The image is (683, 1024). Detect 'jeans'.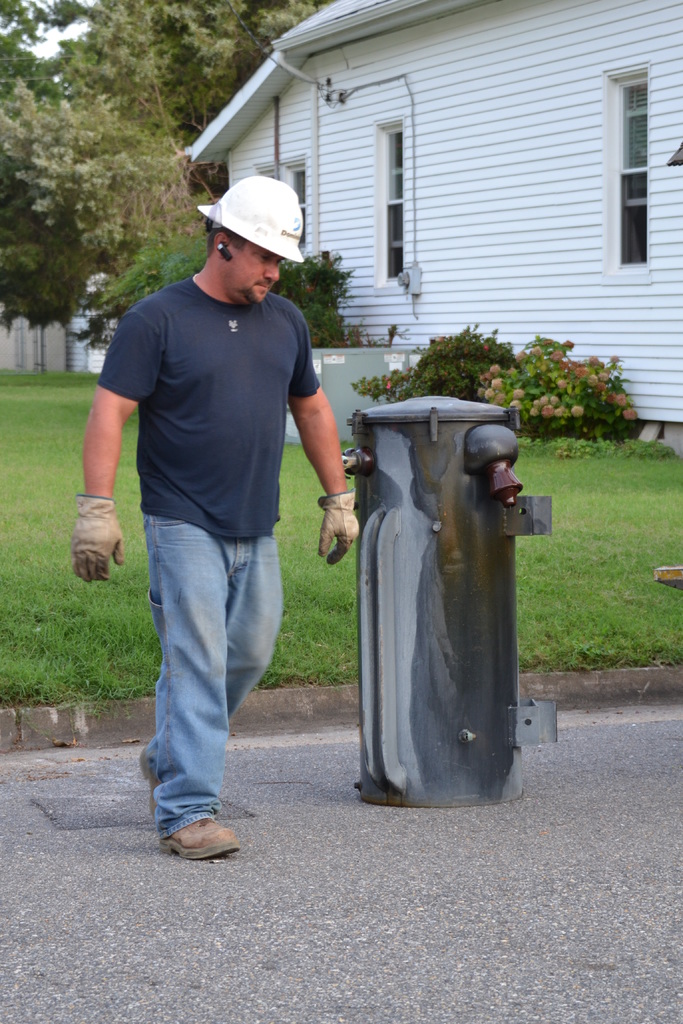
Detection: <box>131,490,295,848</box>.
